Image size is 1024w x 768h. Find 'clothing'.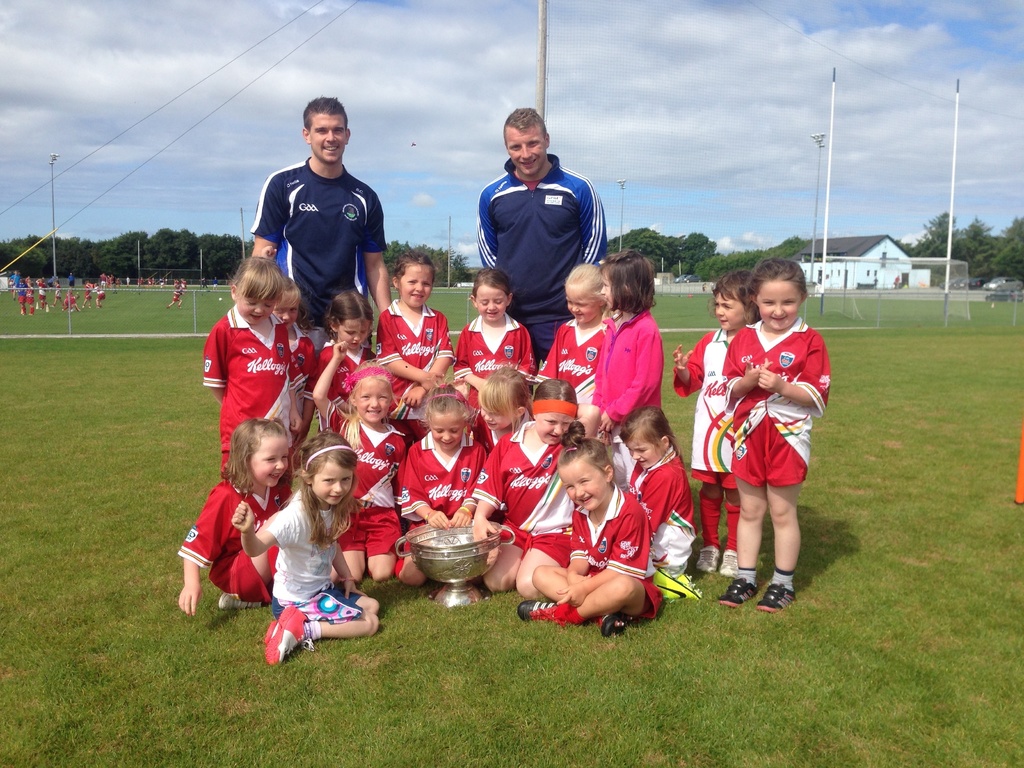
[352,428,417,554].
